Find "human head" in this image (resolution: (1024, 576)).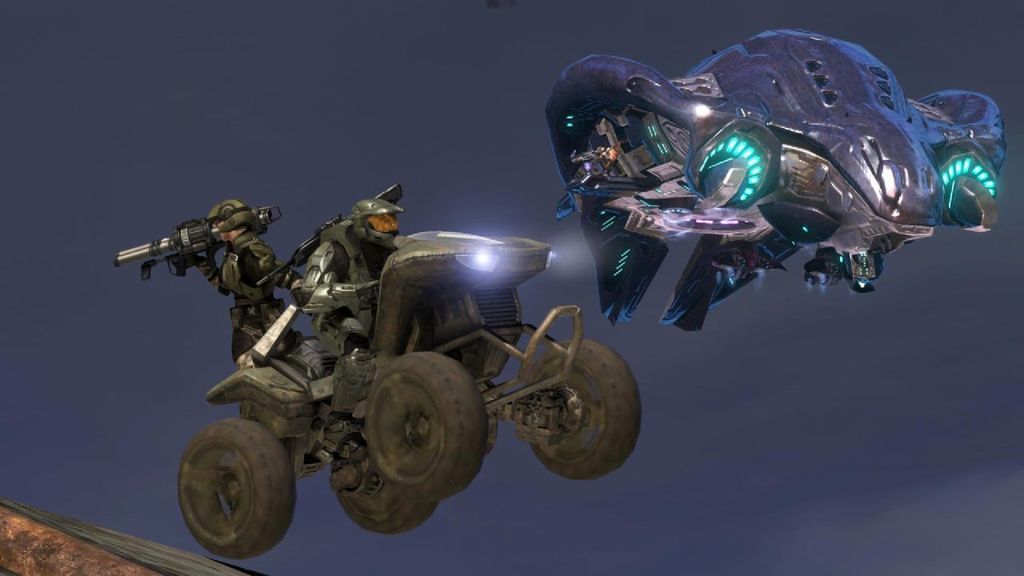
bbox=[348, 196, 406, 246].
